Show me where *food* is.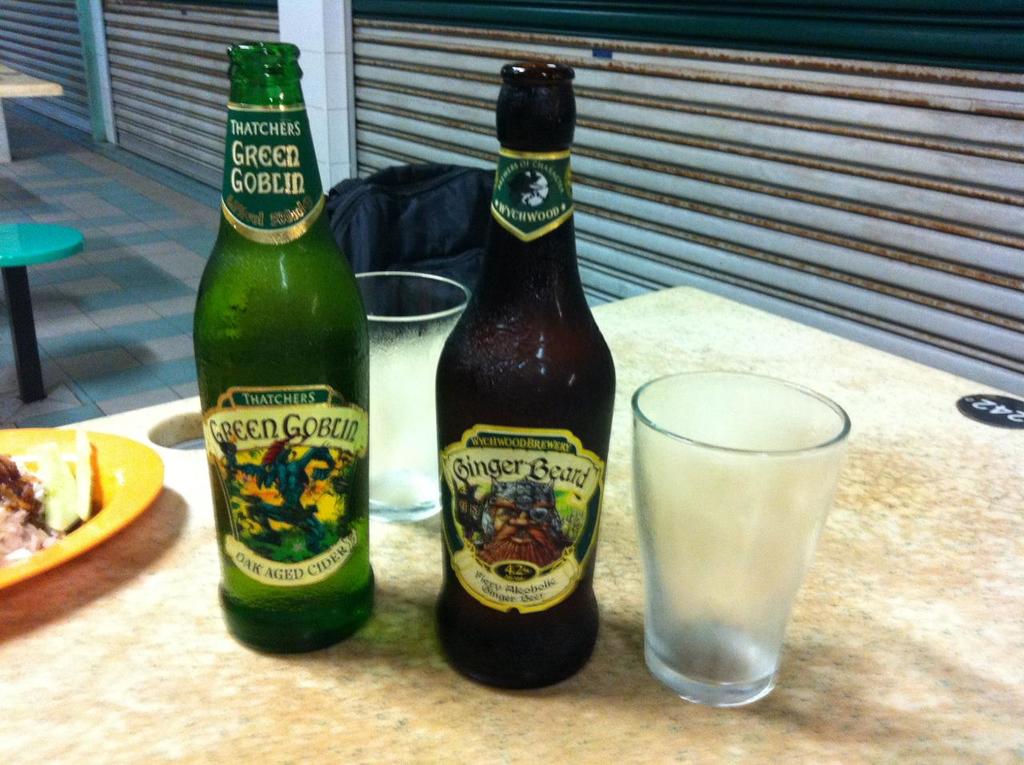
*food* is at 0:428:83:544.
